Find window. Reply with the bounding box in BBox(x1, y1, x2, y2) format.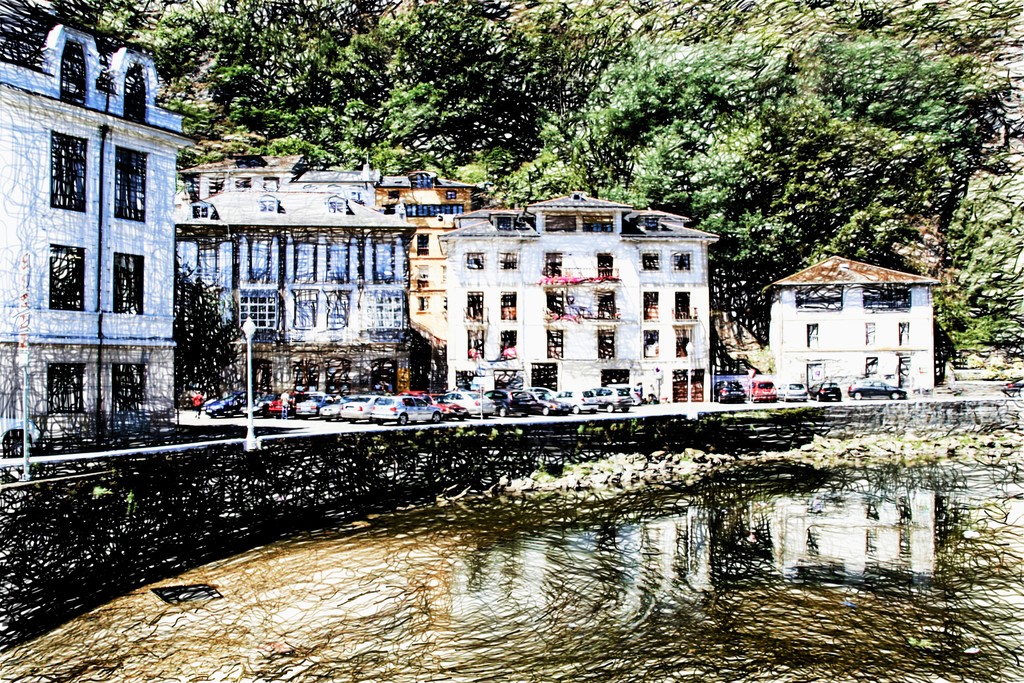
BBox(596, 325, 617, 359).
